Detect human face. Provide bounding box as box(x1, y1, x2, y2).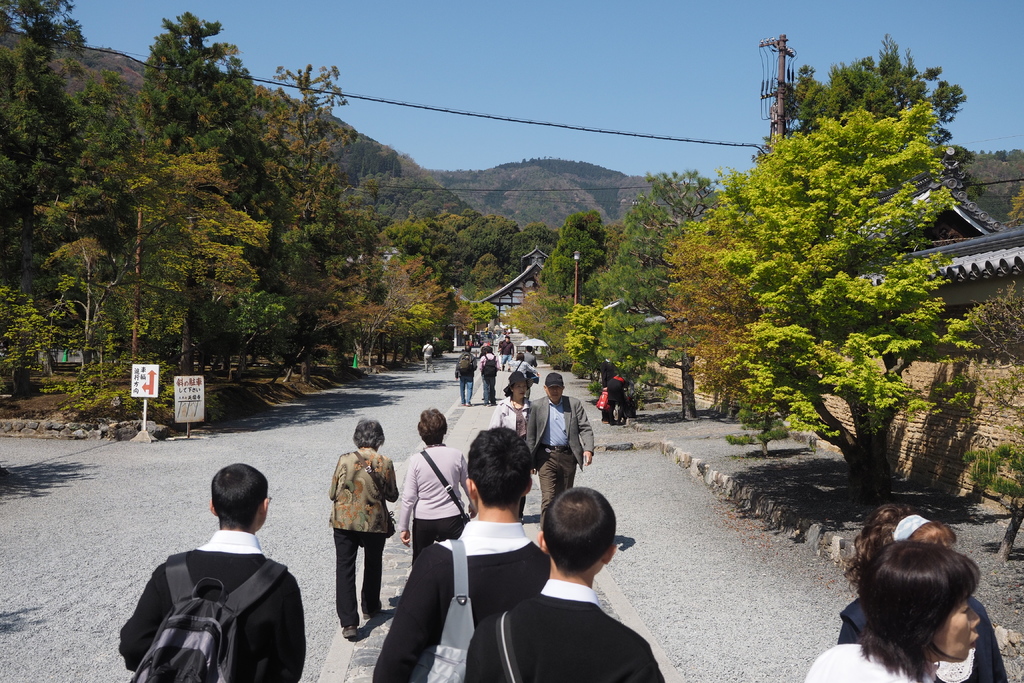
box(931, 599, 978, 663).
